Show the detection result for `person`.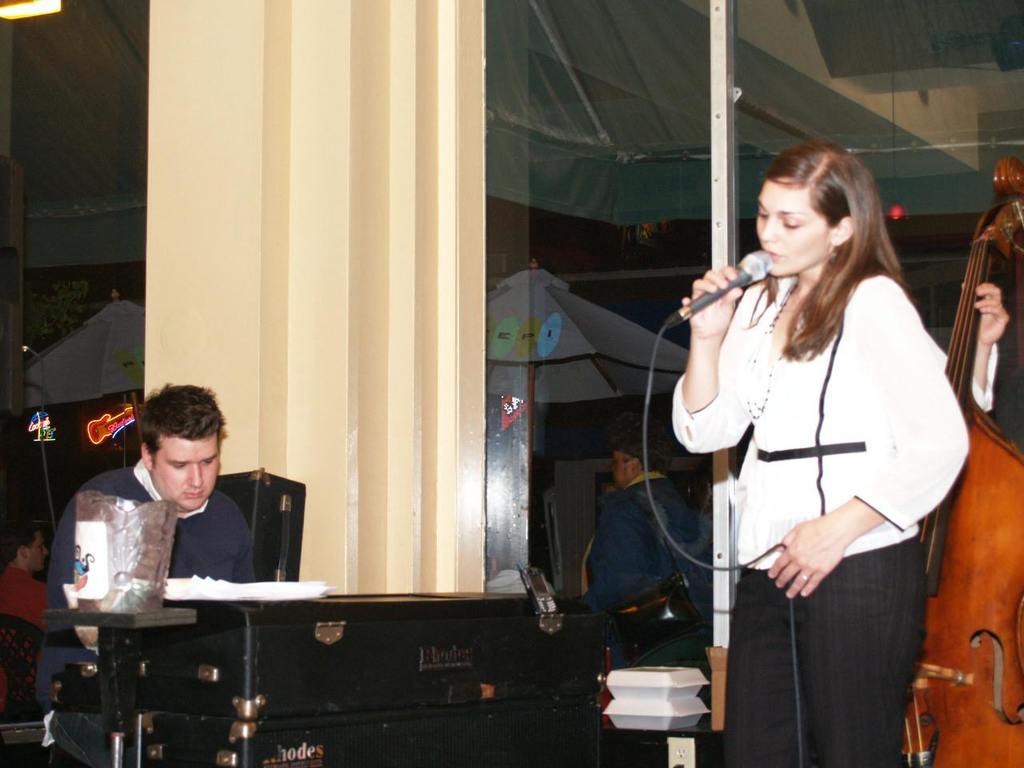
(x1=974, y1=286, x2=1023, y2=454).
